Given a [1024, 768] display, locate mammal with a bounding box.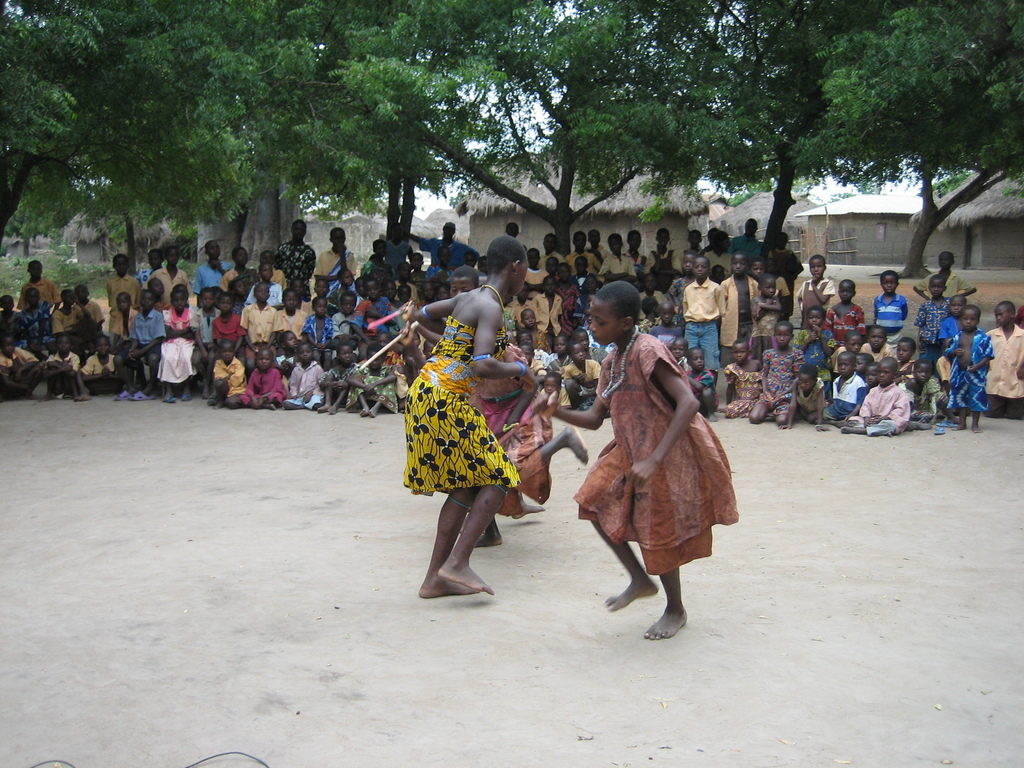
Located: rect(554, 319, 737, 641).
